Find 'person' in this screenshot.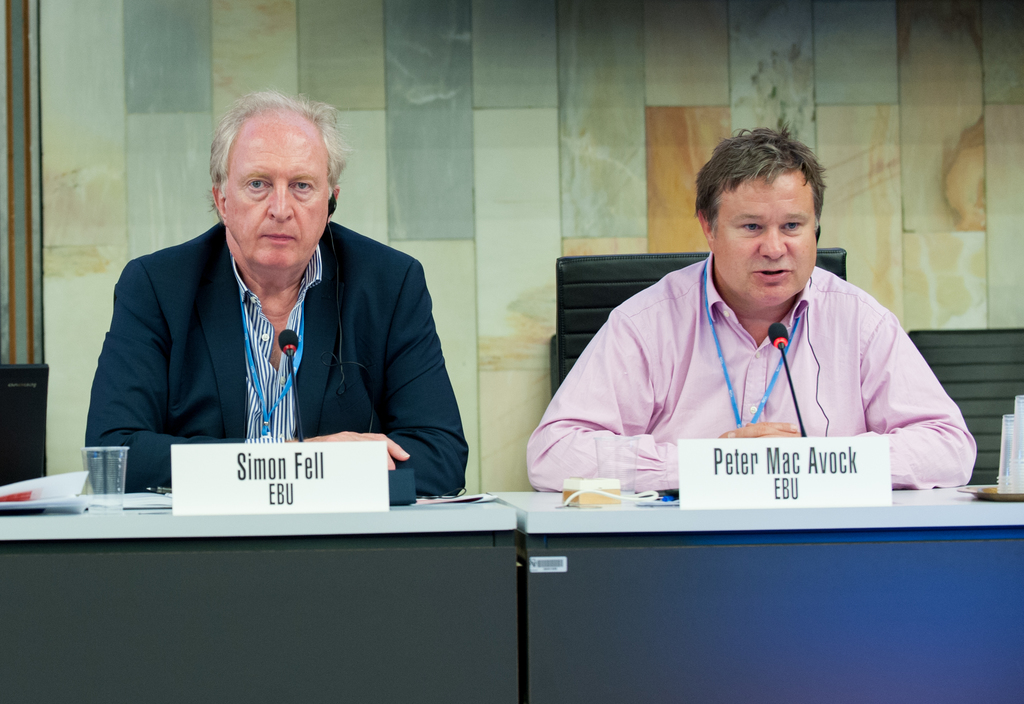
The bounding box for 'person' is (521,129,979,495).
